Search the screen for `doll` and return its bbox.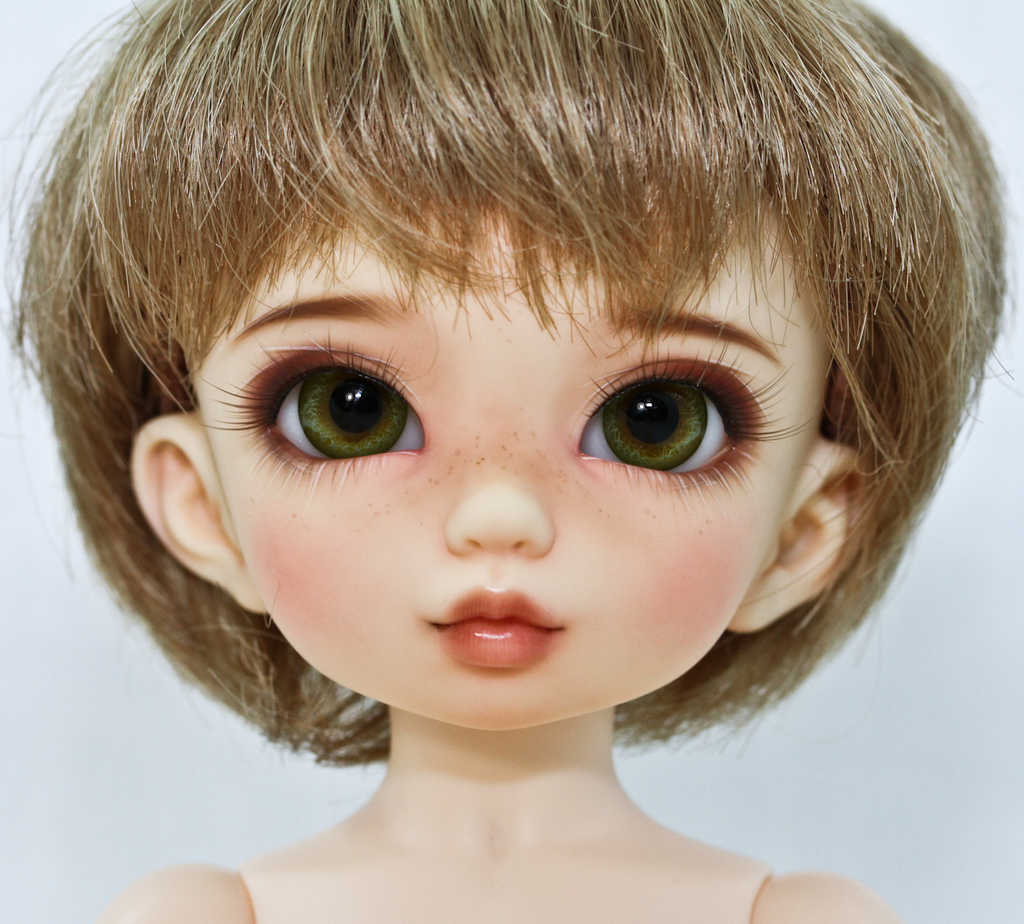
Found: x1=39, y1=0, x2=1023, y2=923.
